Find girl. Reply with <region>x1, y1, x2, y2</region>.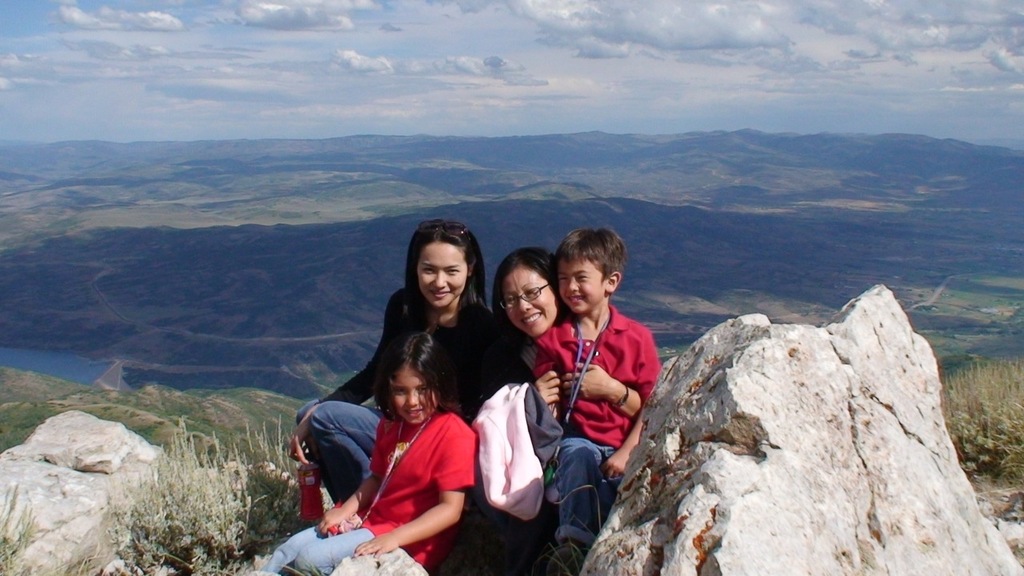
<region>294, 210, 536, 510</region>.
